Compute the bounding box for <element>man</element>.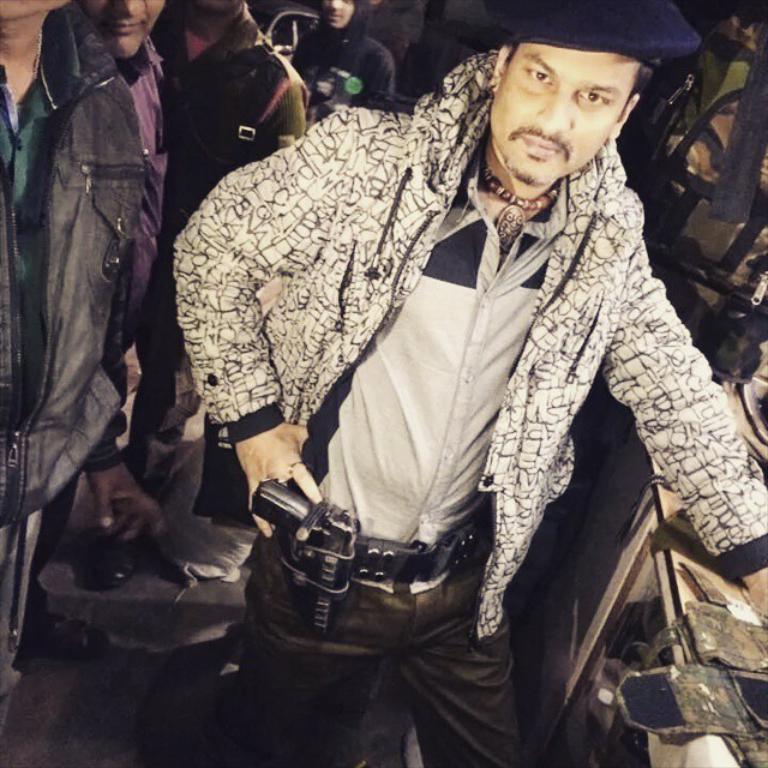
<box>145,0,307,493</box>.
